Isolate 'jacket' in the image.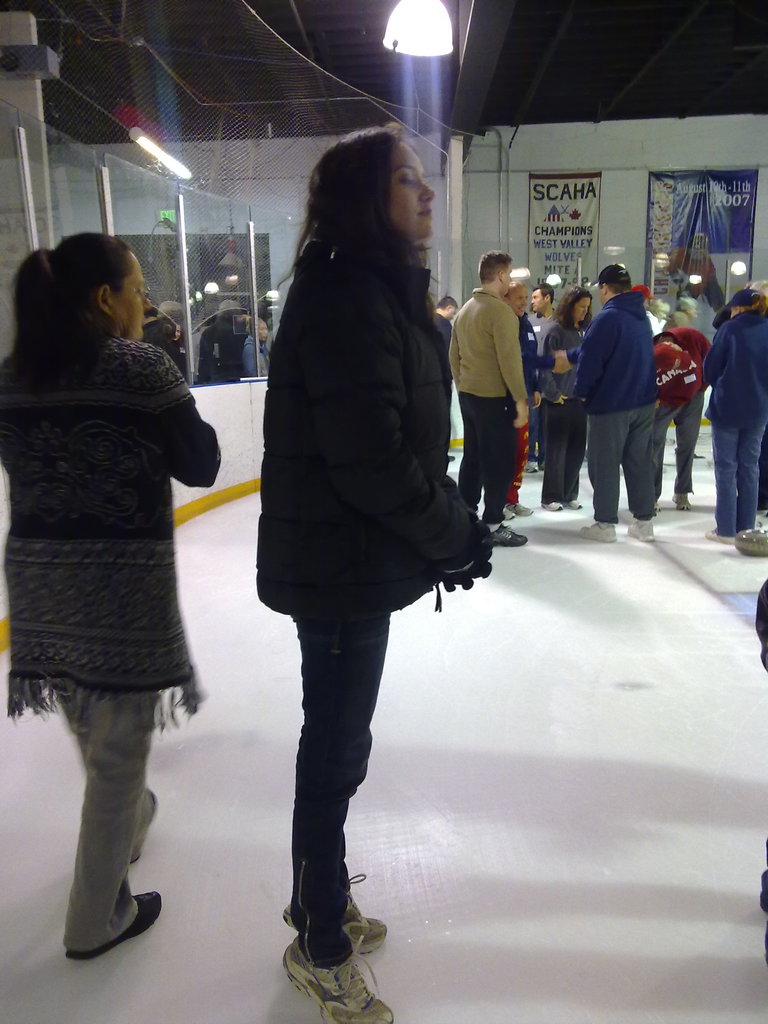
Isolated region: (left=700, top=305, right=767, bottom=436).
